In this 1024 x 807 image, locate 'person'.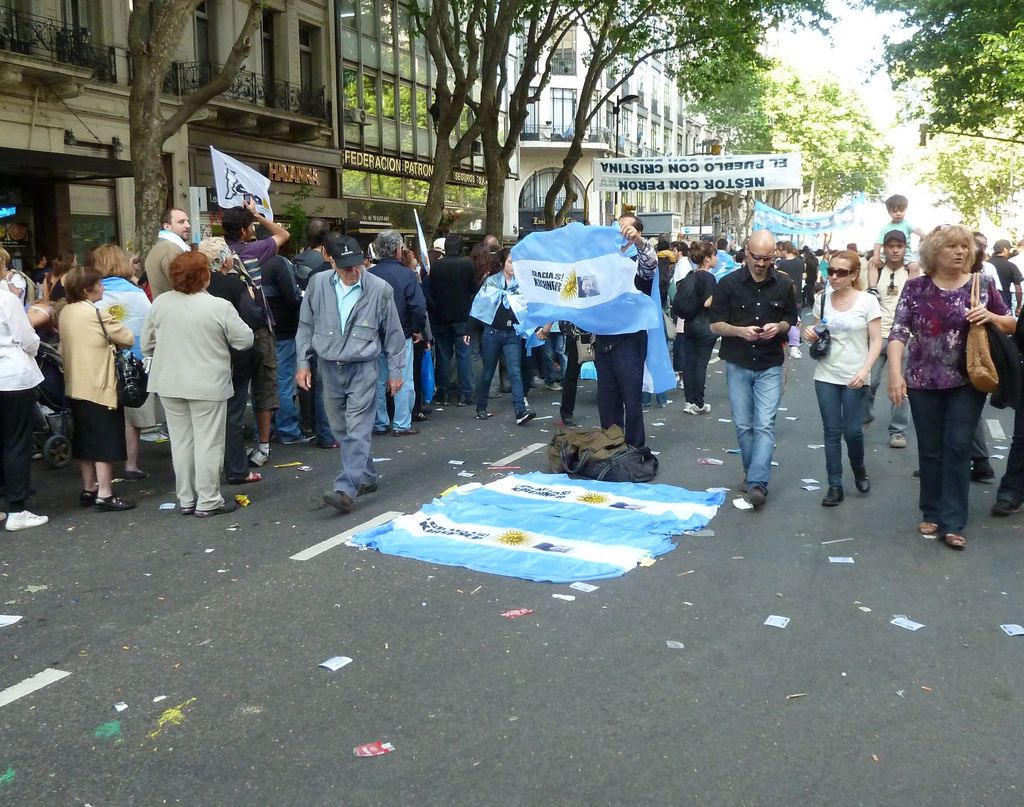
Bounding box: <region>198, 235, 265, 485</region>.
